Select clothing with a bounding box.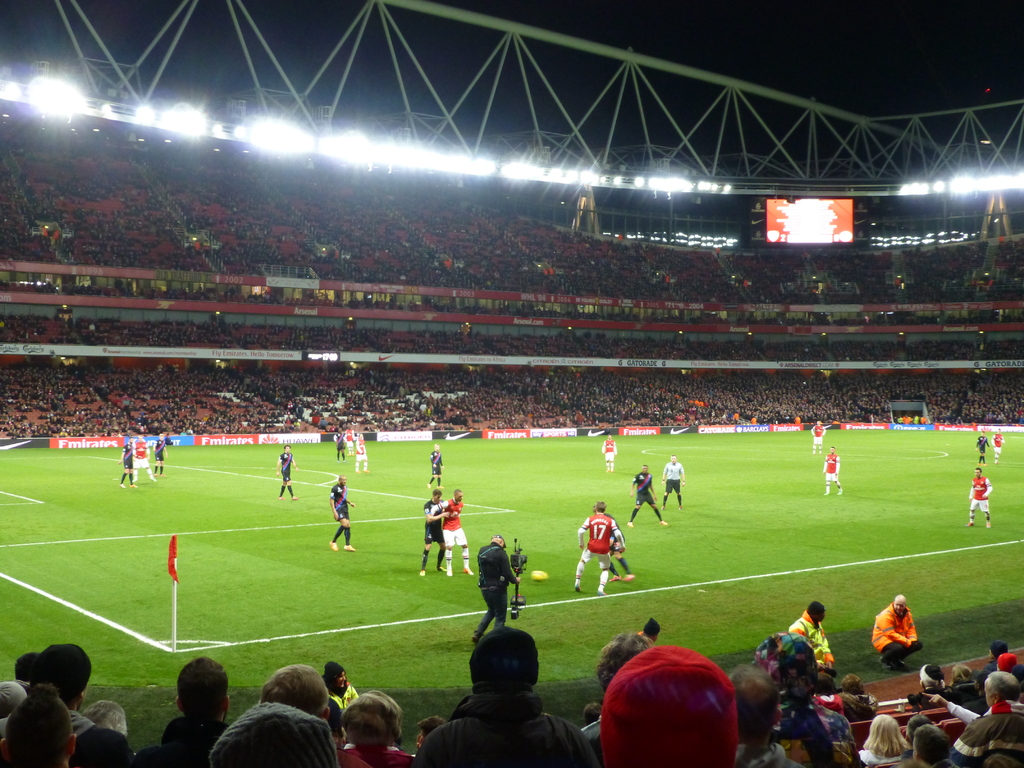
detection(152, 438, 168, 470).
